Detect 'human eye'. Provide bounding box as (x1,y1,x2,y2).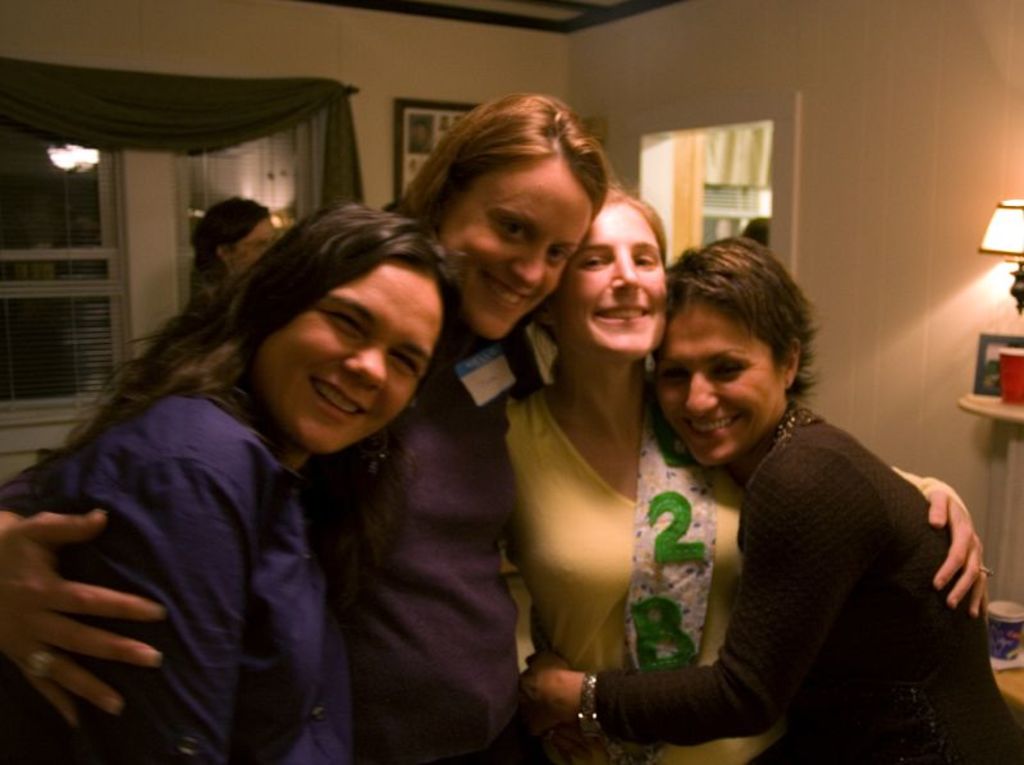
(389,353,420,379).
